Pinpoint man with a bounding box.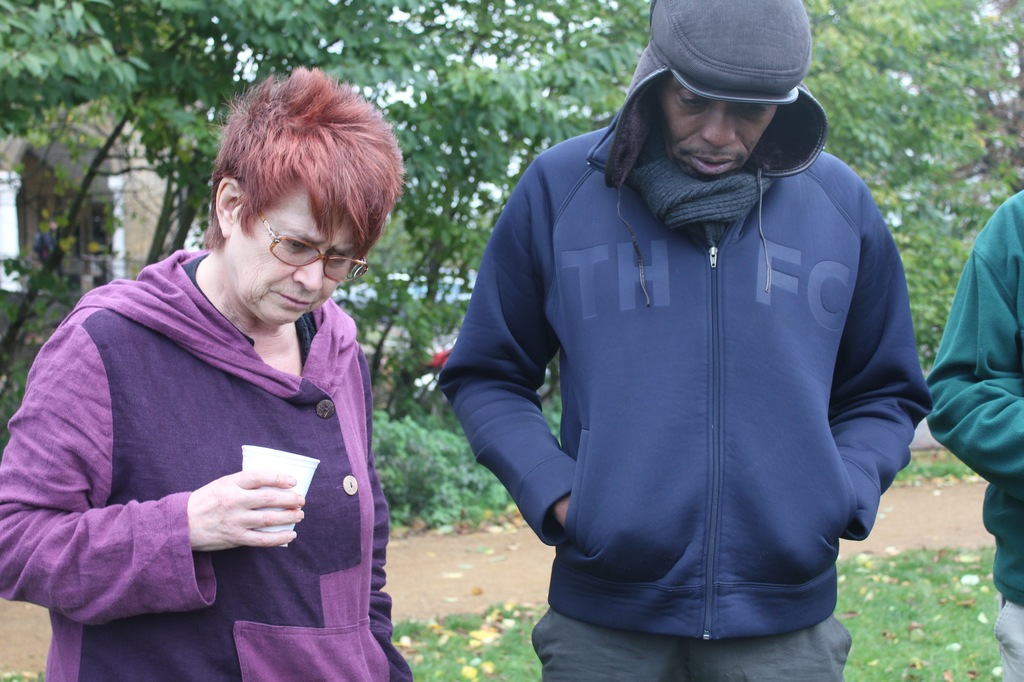
bbox=[403, 4, 945, 672].
